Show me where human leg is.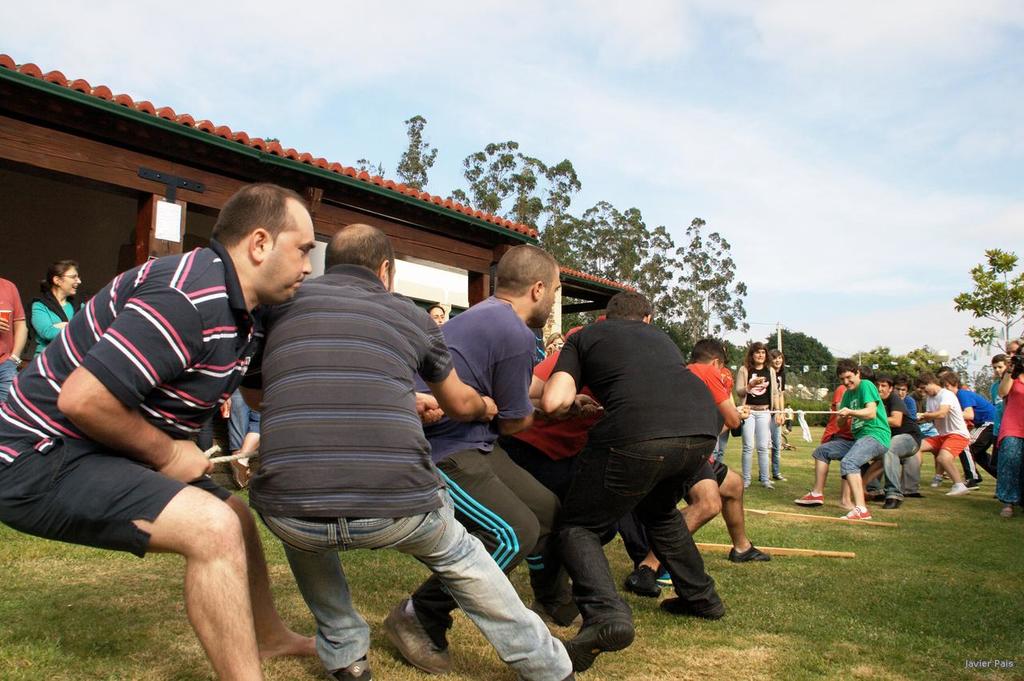
human leg is at x1=487, y1=447, x2=572, y2=622.
